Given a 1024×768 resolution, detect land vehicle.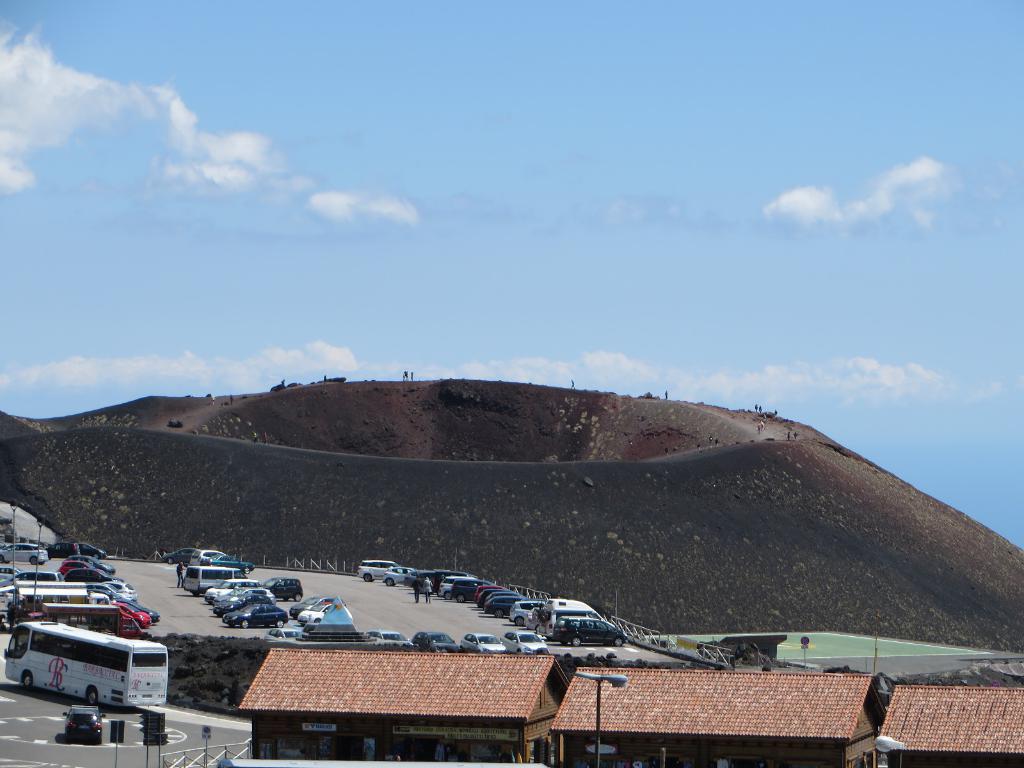
{"left": 502, "top": 627, "right": 545, "bottom": 651}.
